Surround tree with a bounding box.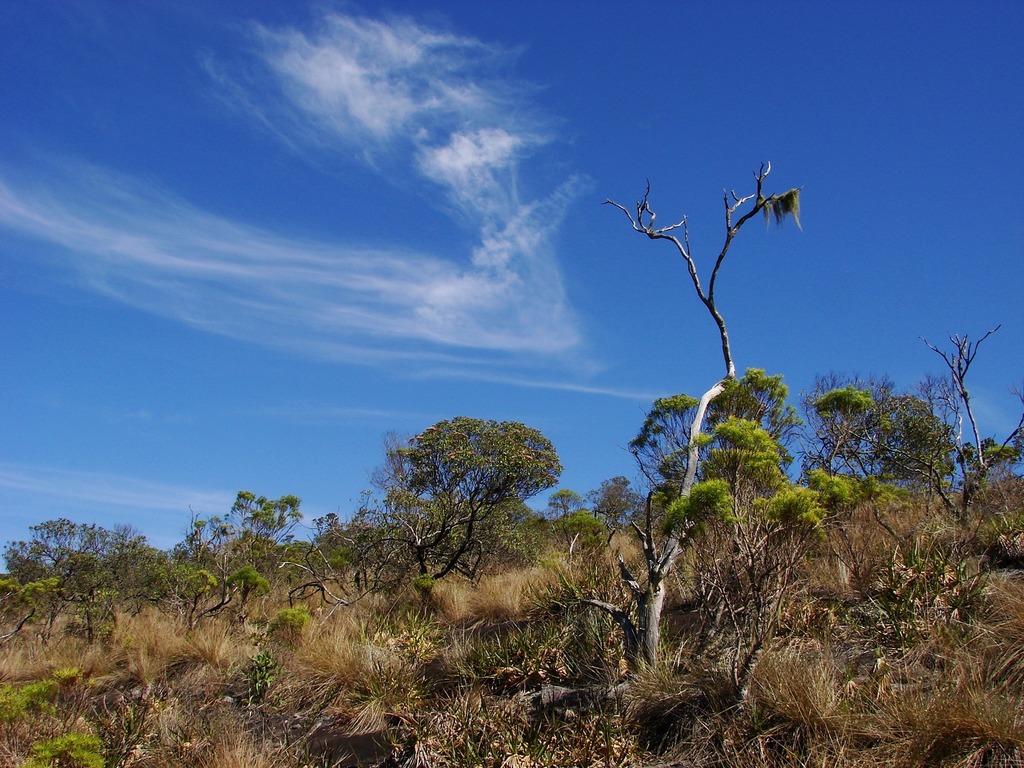
bbox=(190, 487, 301, 611).
